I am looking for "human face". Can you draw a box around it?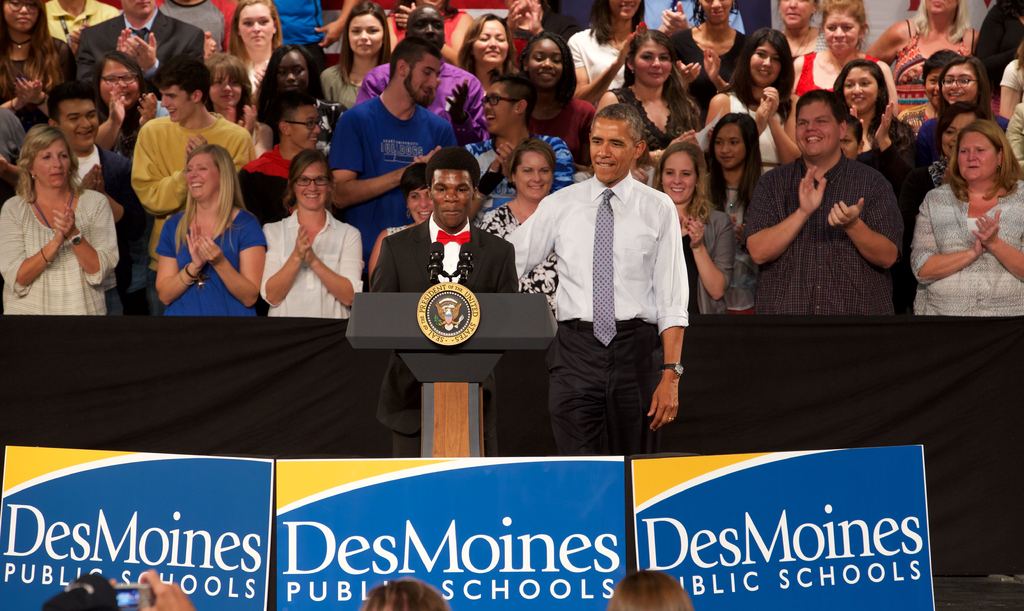
Sure, the bounding box is bbox=[410, 57, 440, 107].
